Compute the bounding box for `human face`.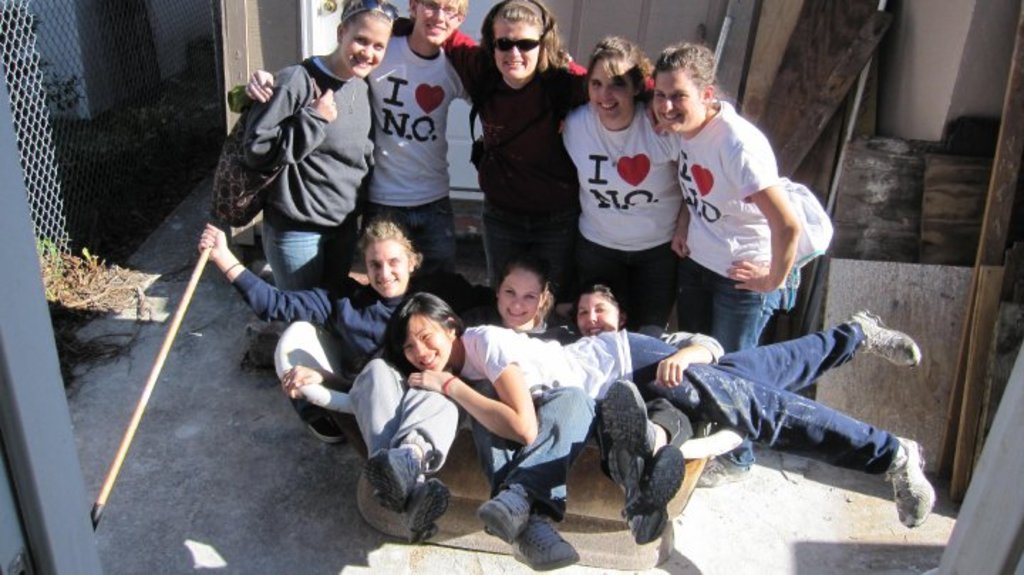
{"left": 653, "top": 60, "right": 713, "bottom": 131}.
